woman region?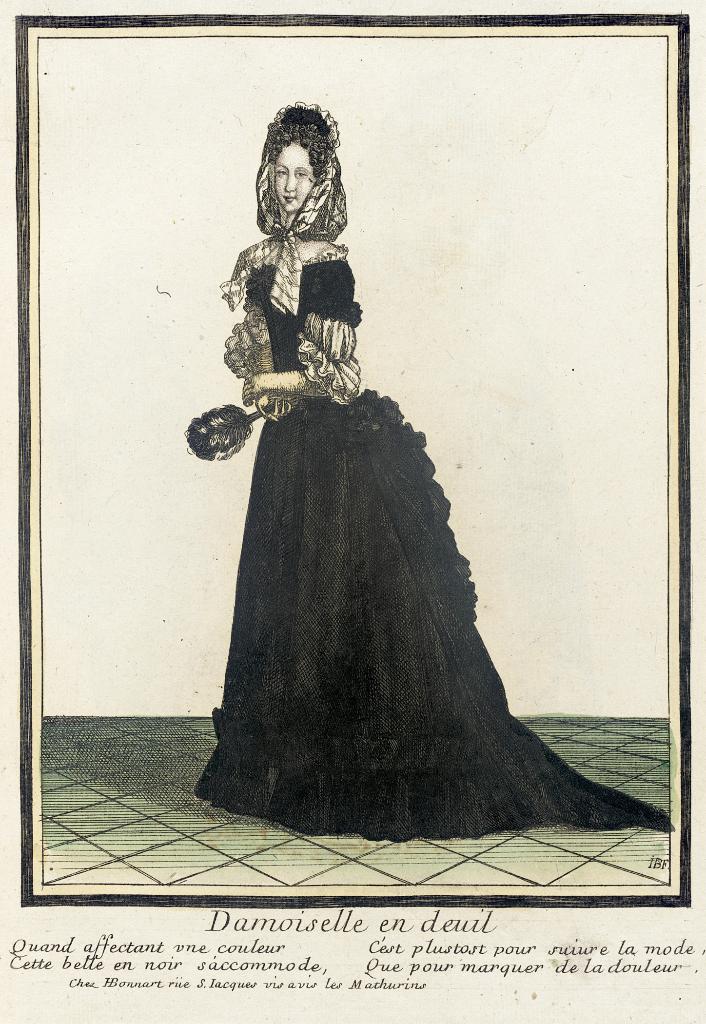
[left=192, top=118, right=588, bottom=826]
